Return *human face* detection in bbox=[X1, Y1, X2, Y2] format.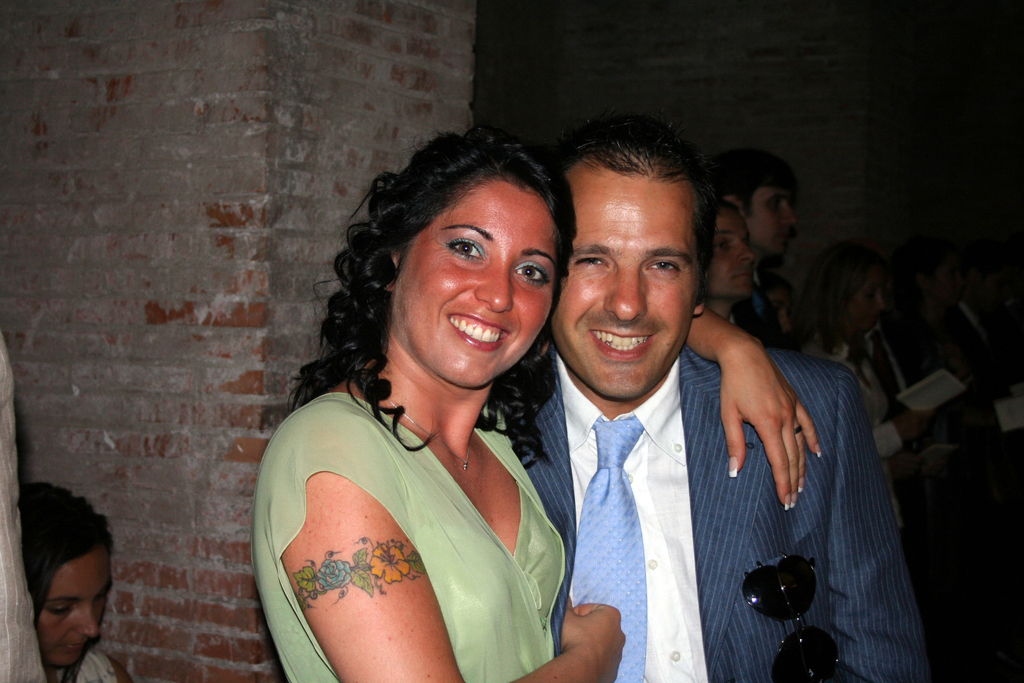
bbox=[388, 174, 552, 388].
